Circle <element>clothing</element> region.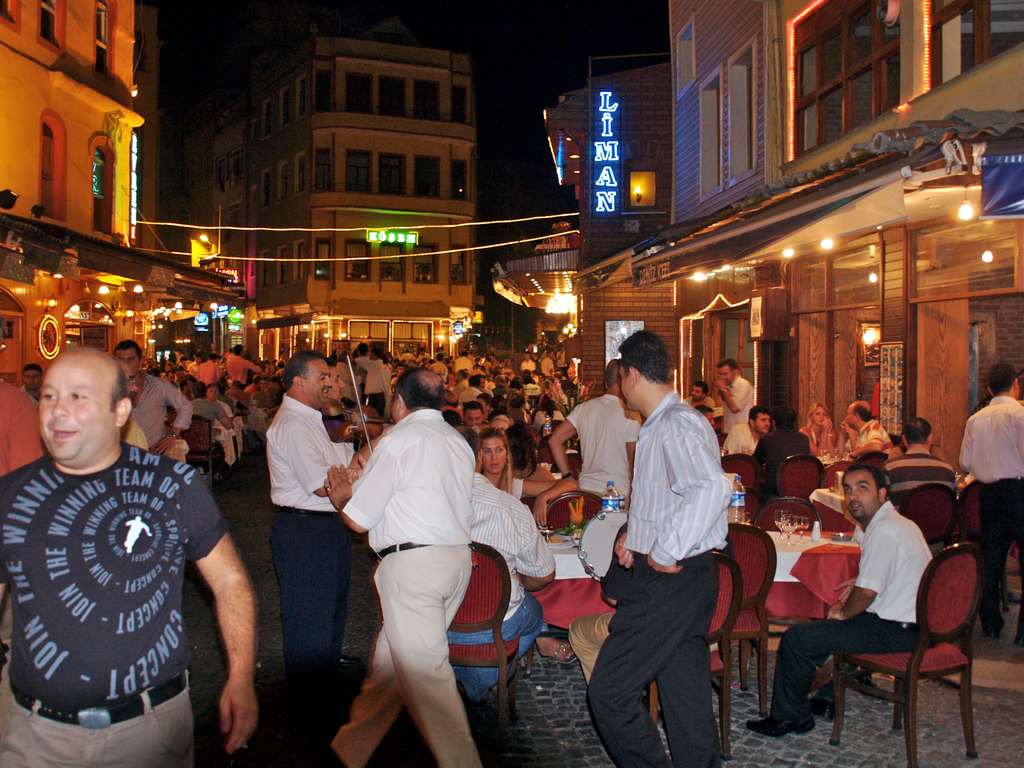
Region: box(129, 368, 187, 460).
